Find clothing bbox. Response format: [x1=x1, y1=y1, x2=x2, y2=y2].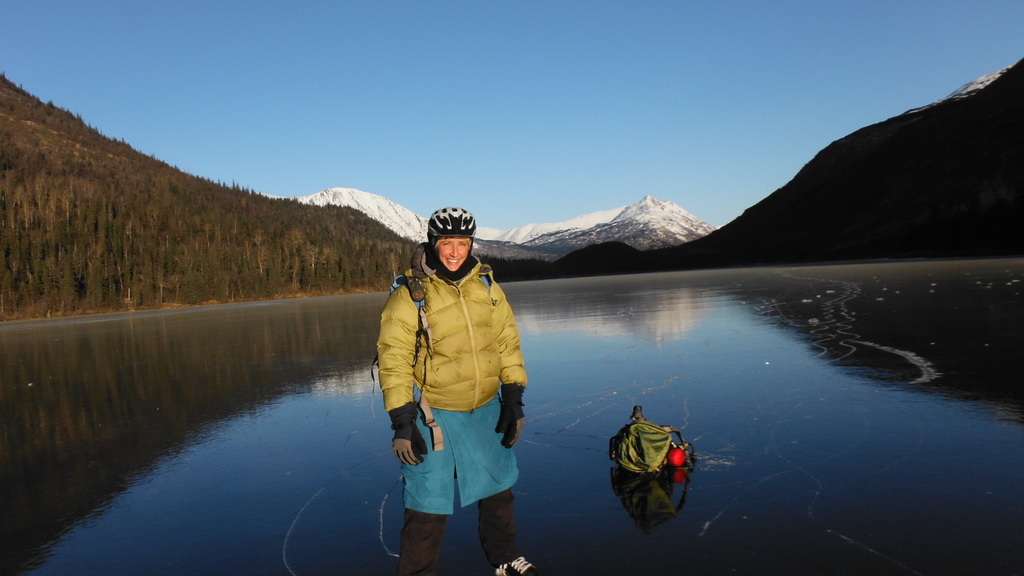
[x1=377, y1=247, x2=527, y2=575].
